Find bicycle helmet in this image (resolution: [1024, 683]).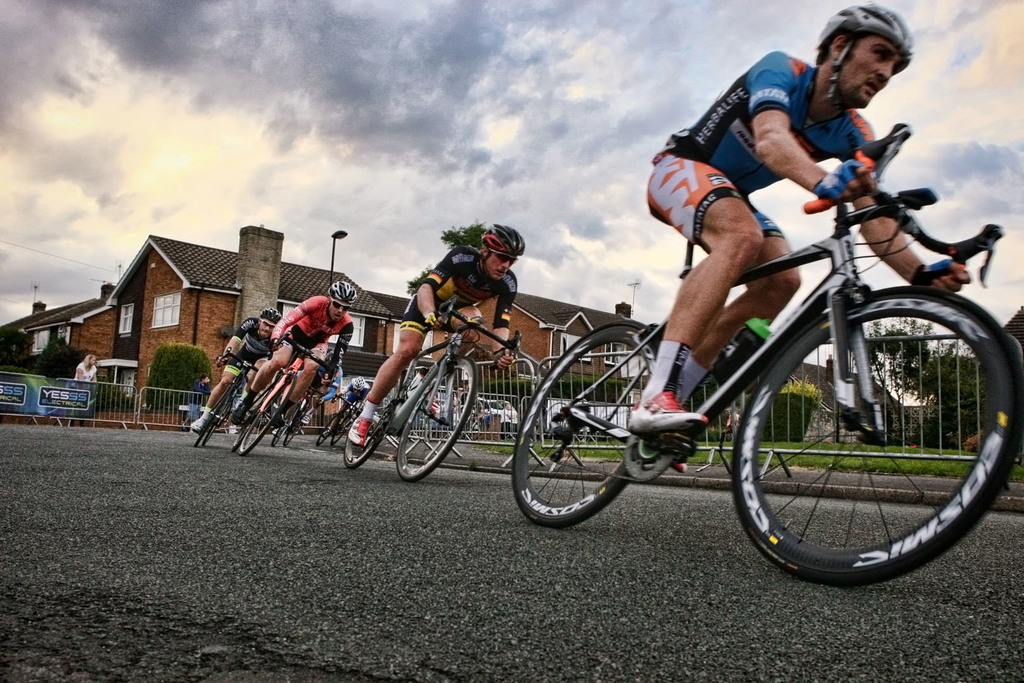
l=476, t=220, r=527, b=263.
